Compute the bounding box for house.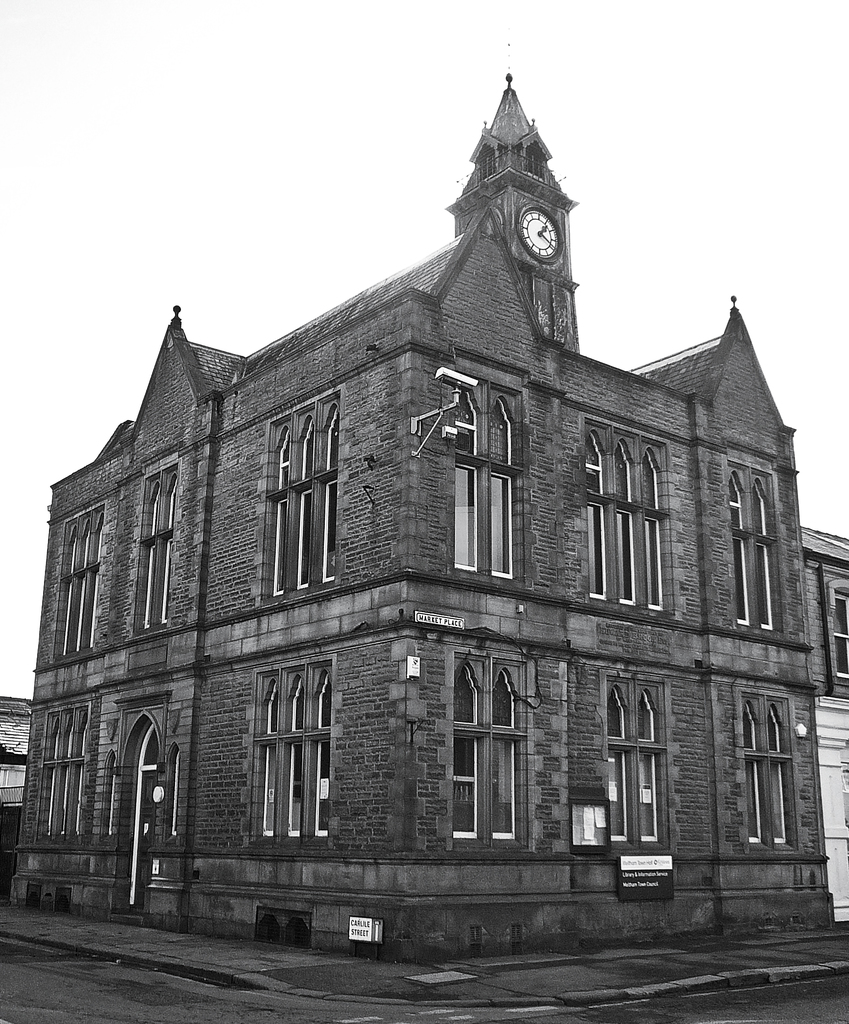
left=5, top=75, right=823, bottom=1012.
